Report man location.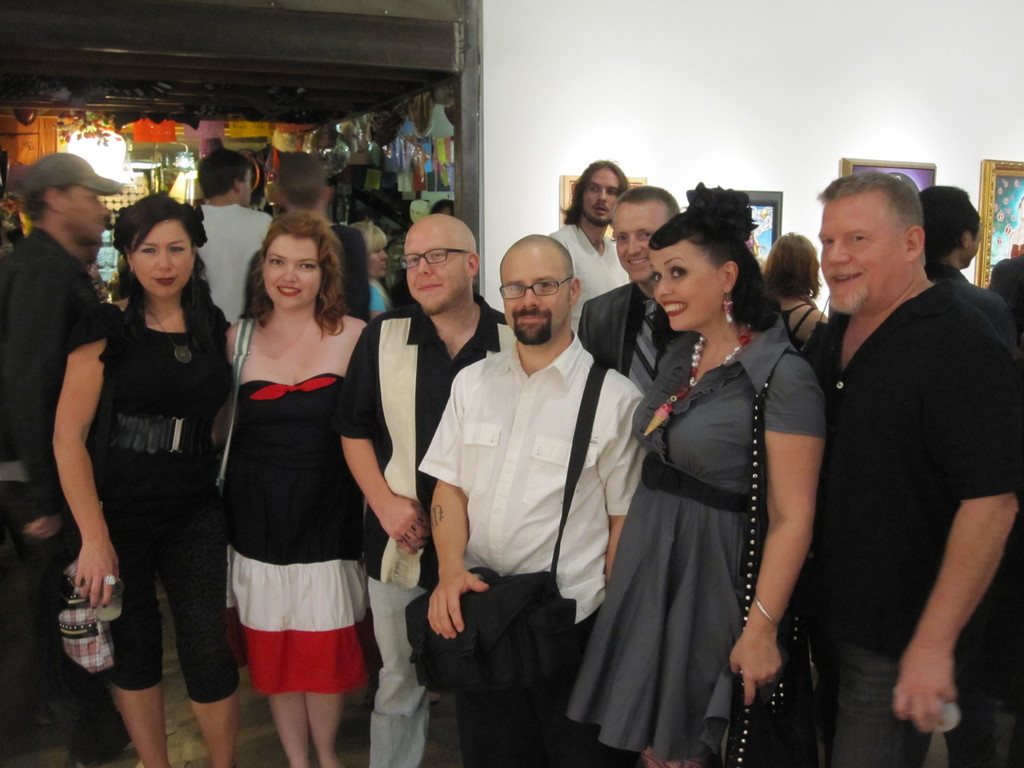
Report: <bbox>578, 187, 688, 437</bbox>.
